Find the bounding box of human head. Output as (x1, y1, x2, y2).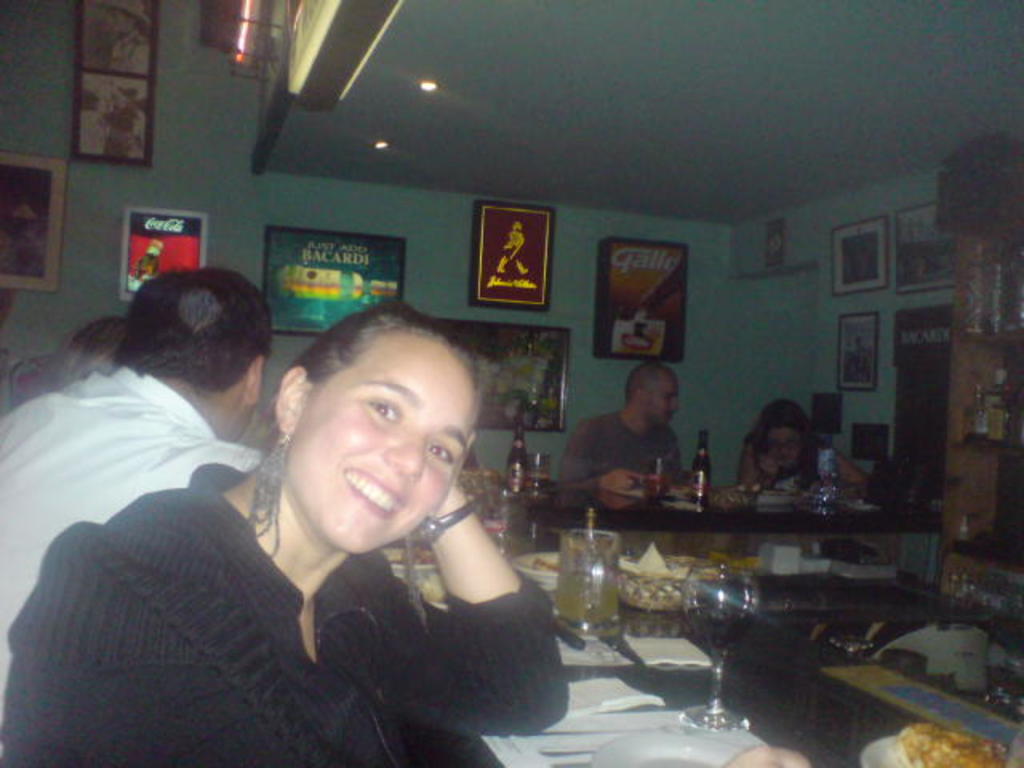
(114, 264, 267, 442).
